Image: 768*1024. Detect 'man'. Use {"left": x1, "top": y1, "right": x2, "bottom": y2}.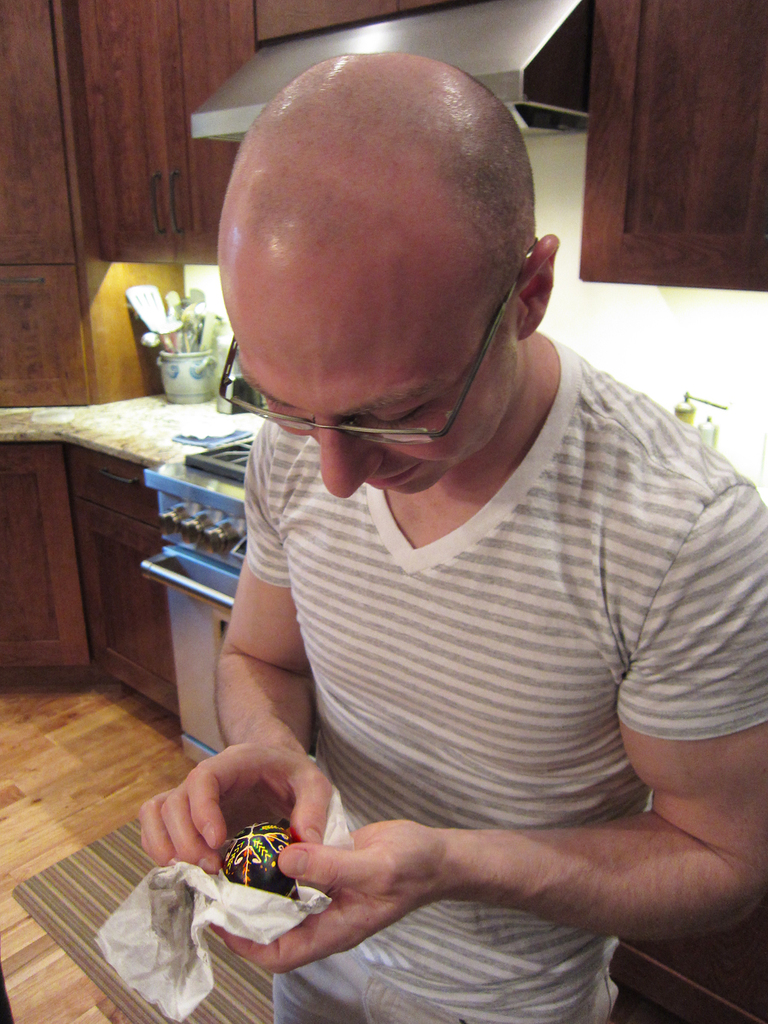
{"left": 151, "top": 72, "right": 763, "bottom": 1014}.
